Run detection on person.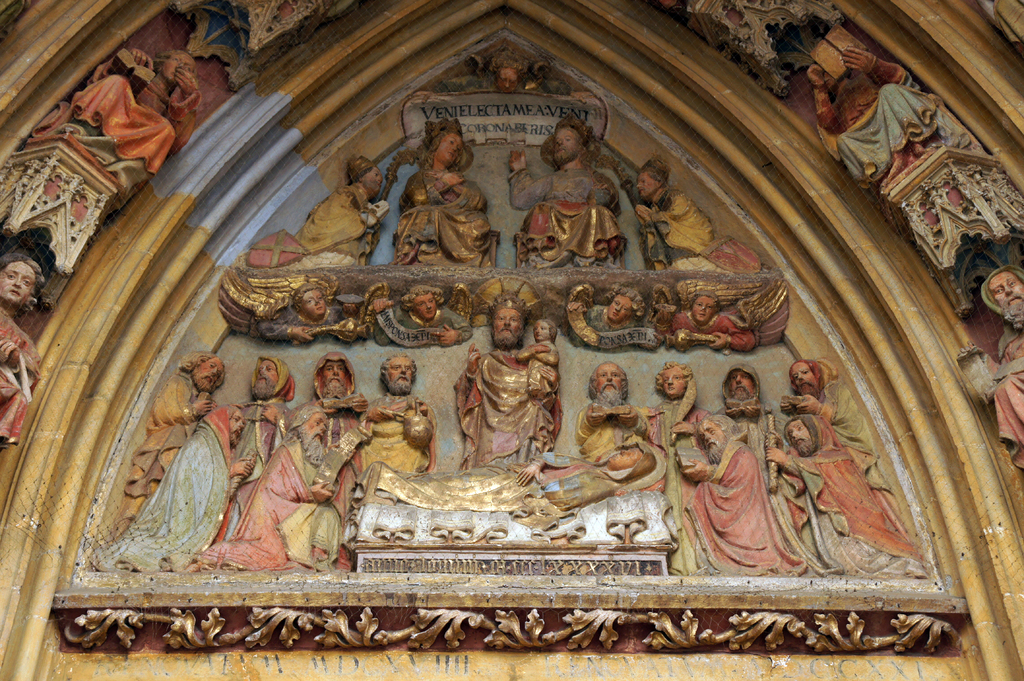
Result: [x1=957, y1=267, x2=1023, y2=472].
